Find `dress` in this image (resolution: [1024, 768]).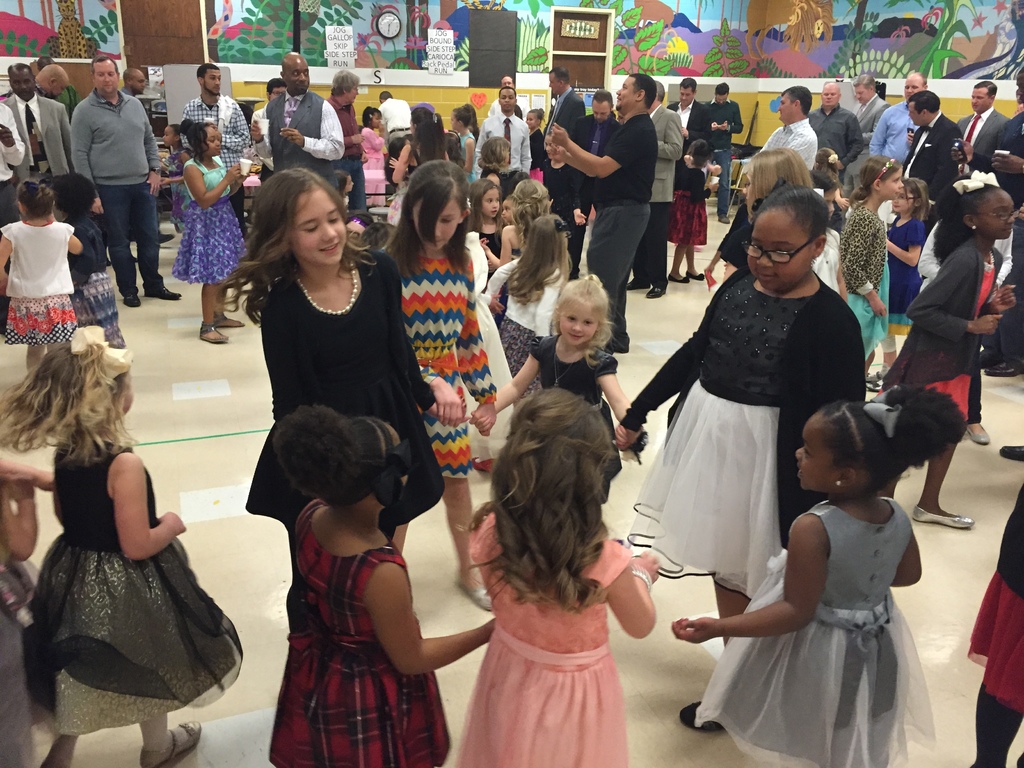
268,501,448,767.
